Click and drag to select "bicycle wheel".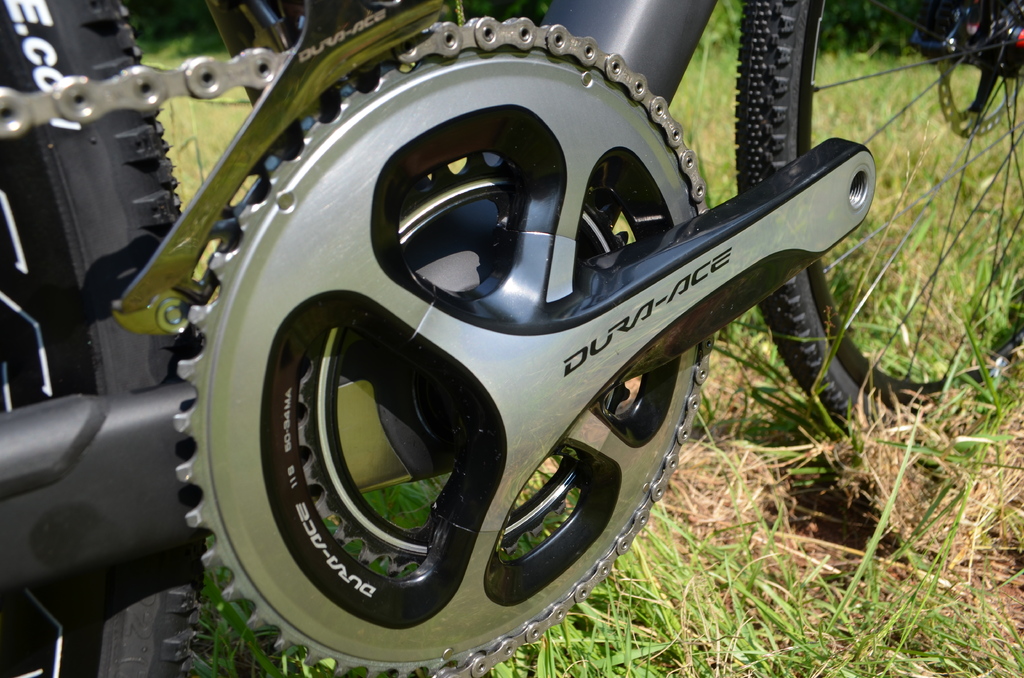
Selection: [left=737, top=0, right=1023, bottom=436].
